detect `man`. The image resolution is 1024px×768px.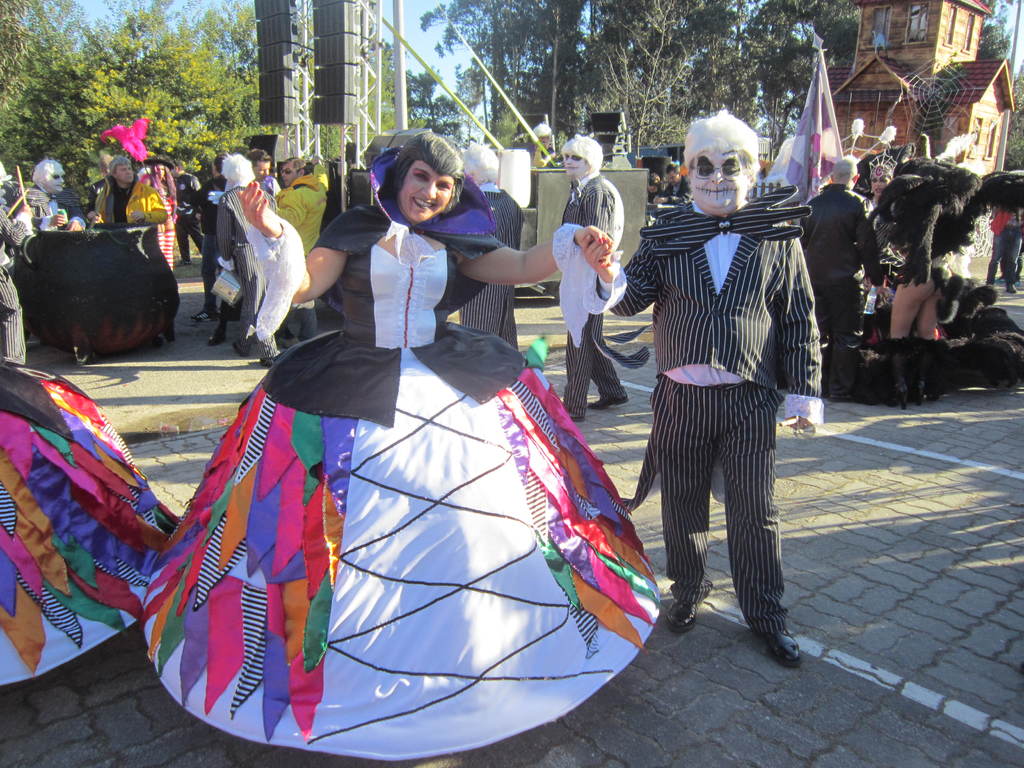
<bbox>188, 153, 227, 319</bbox>.
